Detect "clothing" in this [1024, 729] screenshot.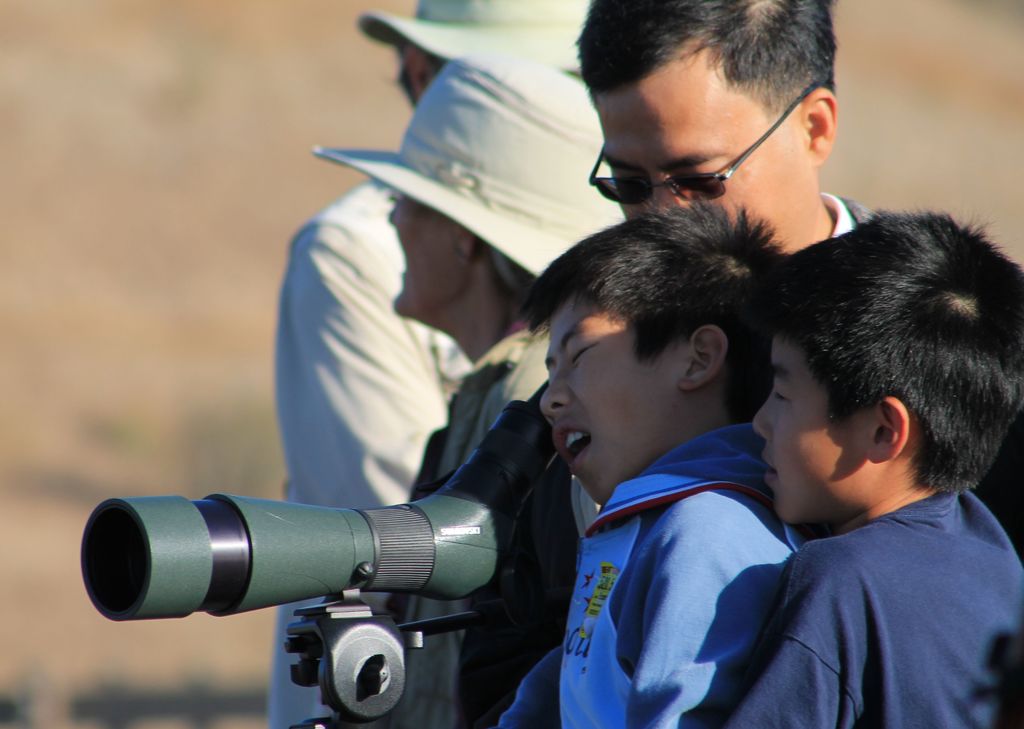
Detection: [497, 423, 803, 728].
